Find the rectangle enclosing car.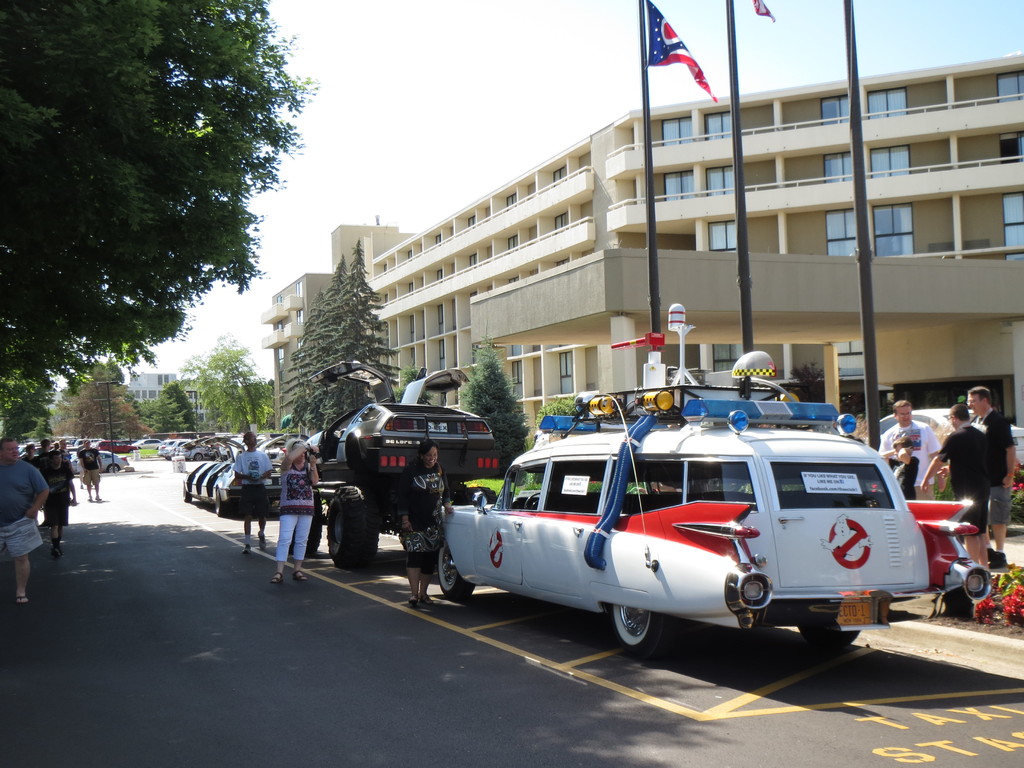
x1=72, y1=447, x2=127, y2=475.
